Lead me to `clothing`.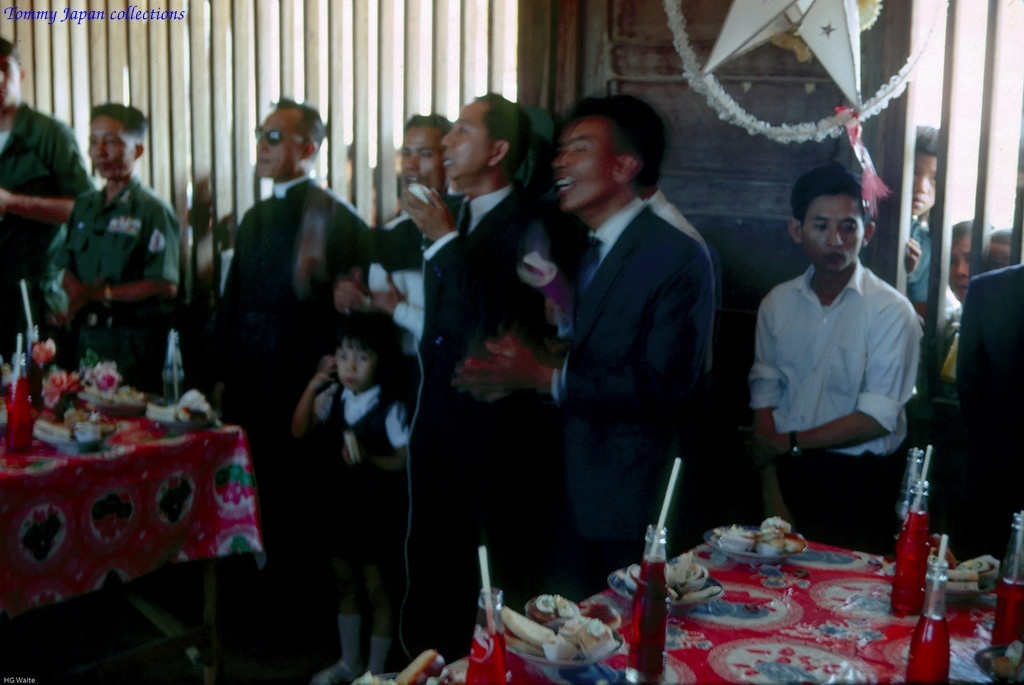
Lead to locate(747, 209, 932, 502).
